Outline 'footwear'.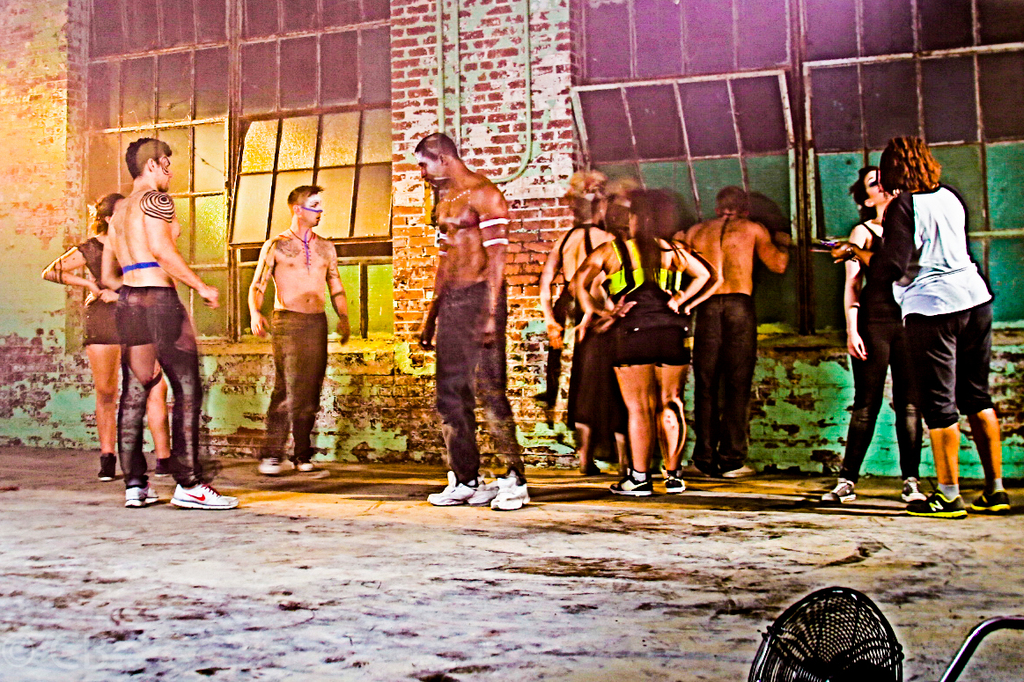
Outline: (left=255, top=448, right=282, bottom=473).
